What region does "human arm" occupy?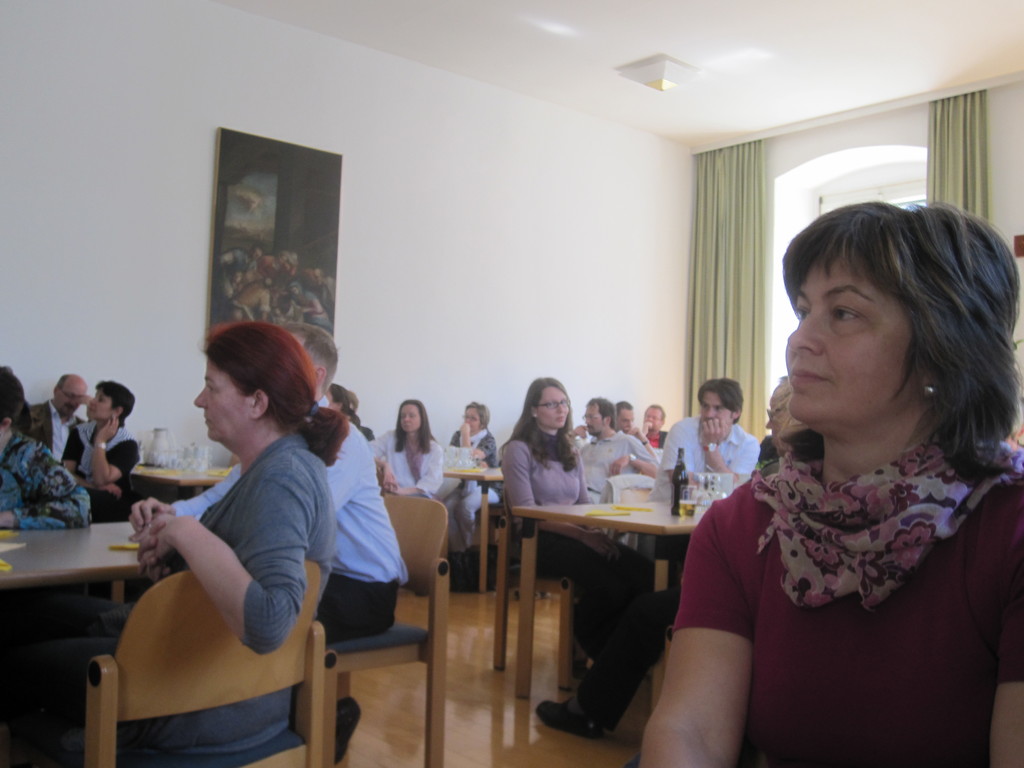
detection(138, 447, 312, 663).
